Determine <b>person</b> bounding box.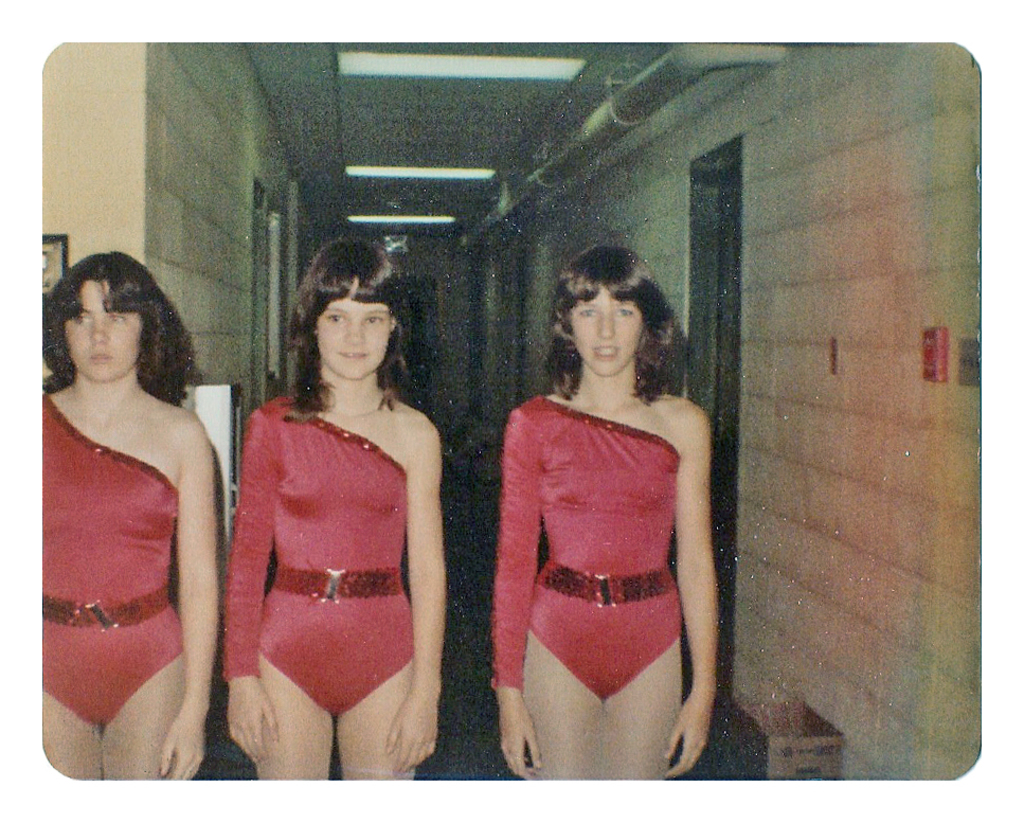
Determined: x1=481 y1=240 x2=722 y2=799.
